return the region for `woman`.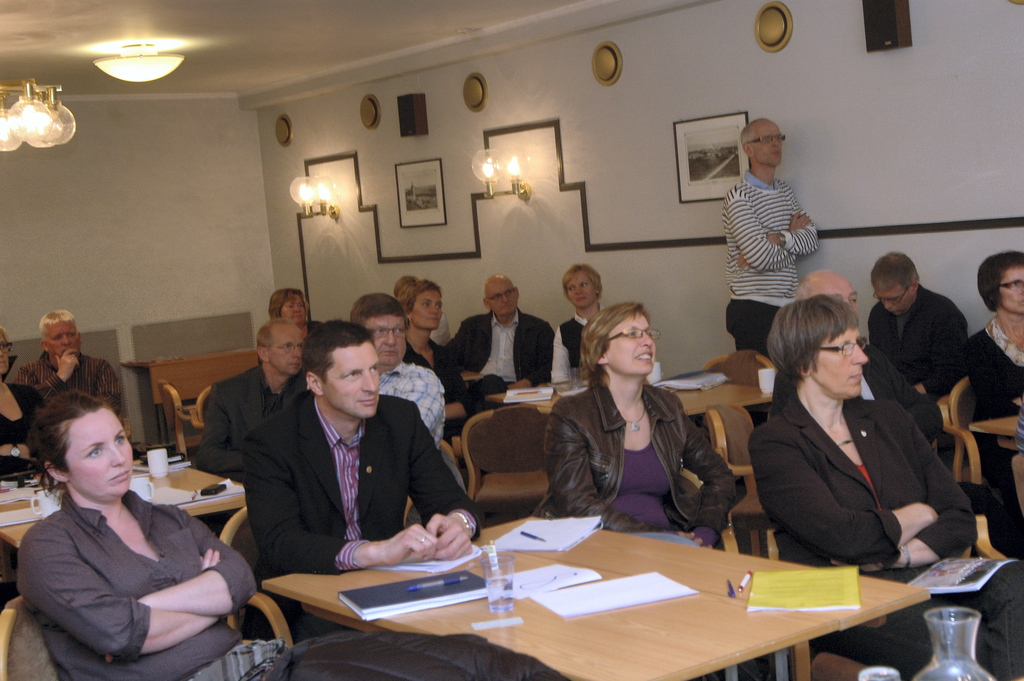
pyautogui.locateOnScreen(15, 388, 286, 680).
